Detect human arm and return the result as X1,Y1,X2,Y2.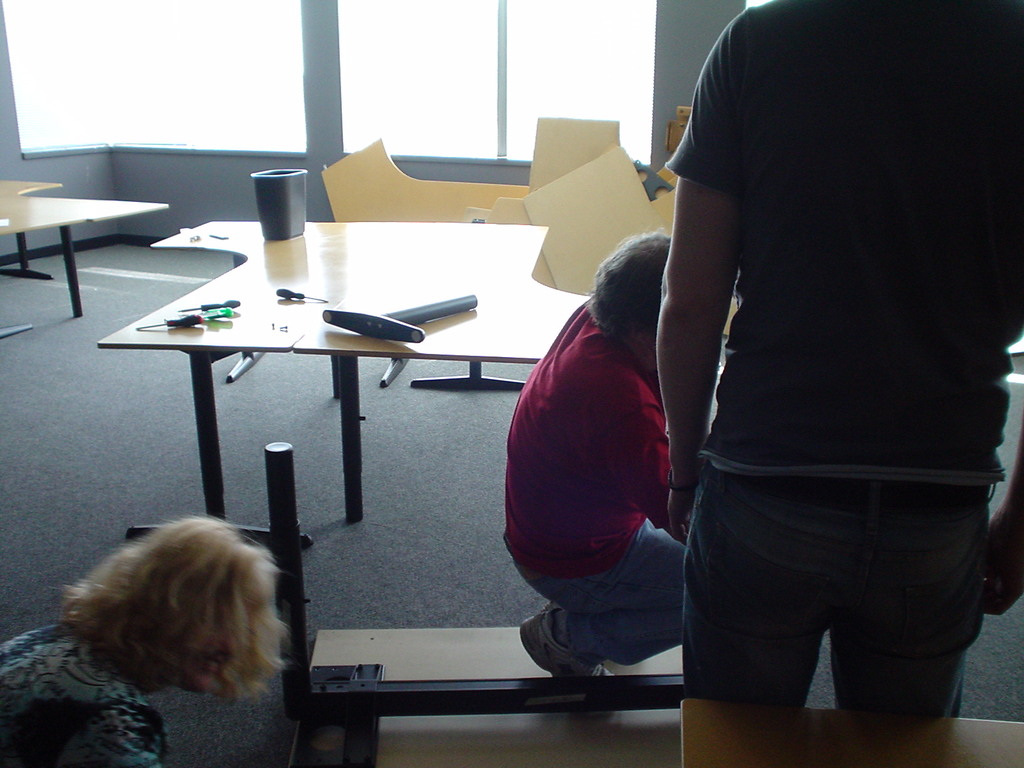
656,97,764,497.
